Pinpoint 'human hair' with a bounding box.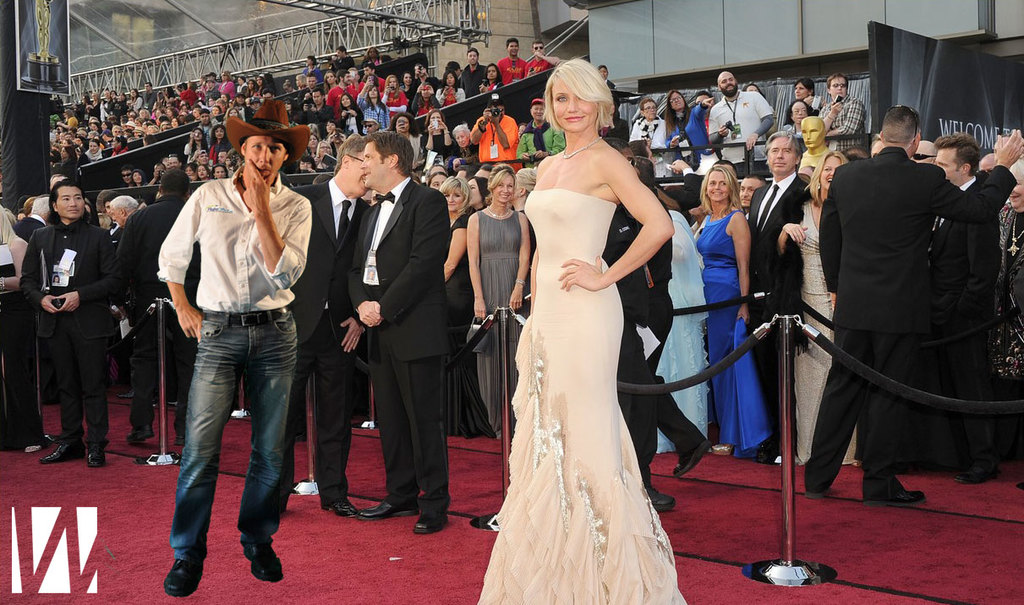
box=[129, 168, 147, 187].
